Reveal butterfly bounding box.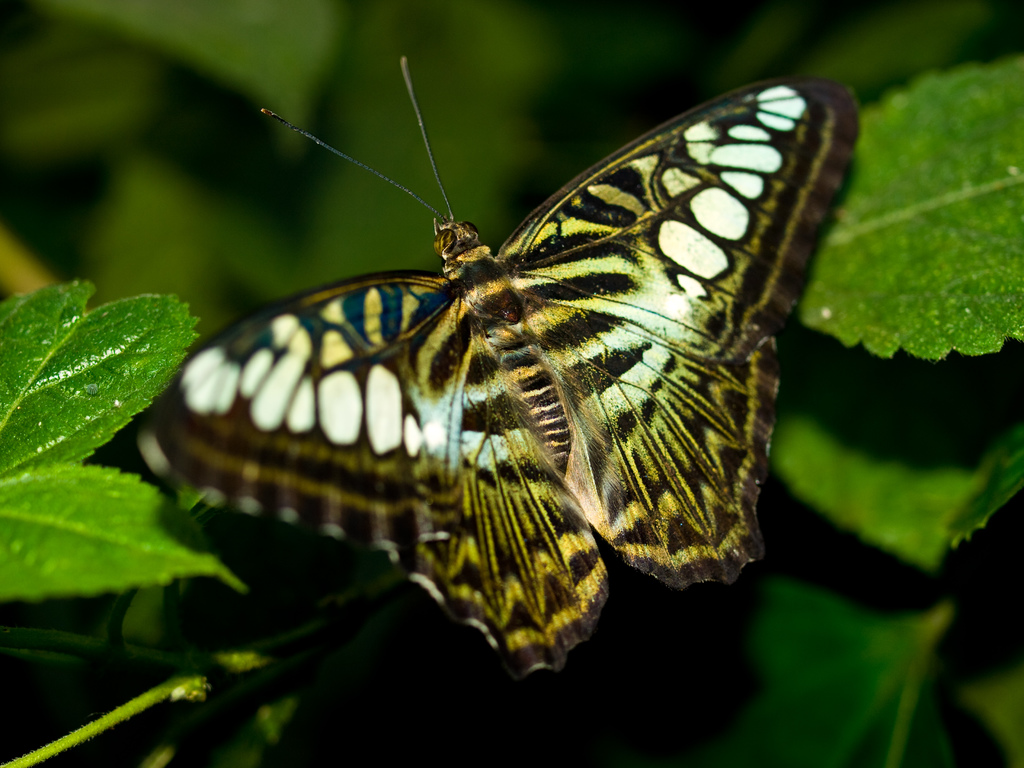
Revealed: box=[126, 55, 864, 684].
